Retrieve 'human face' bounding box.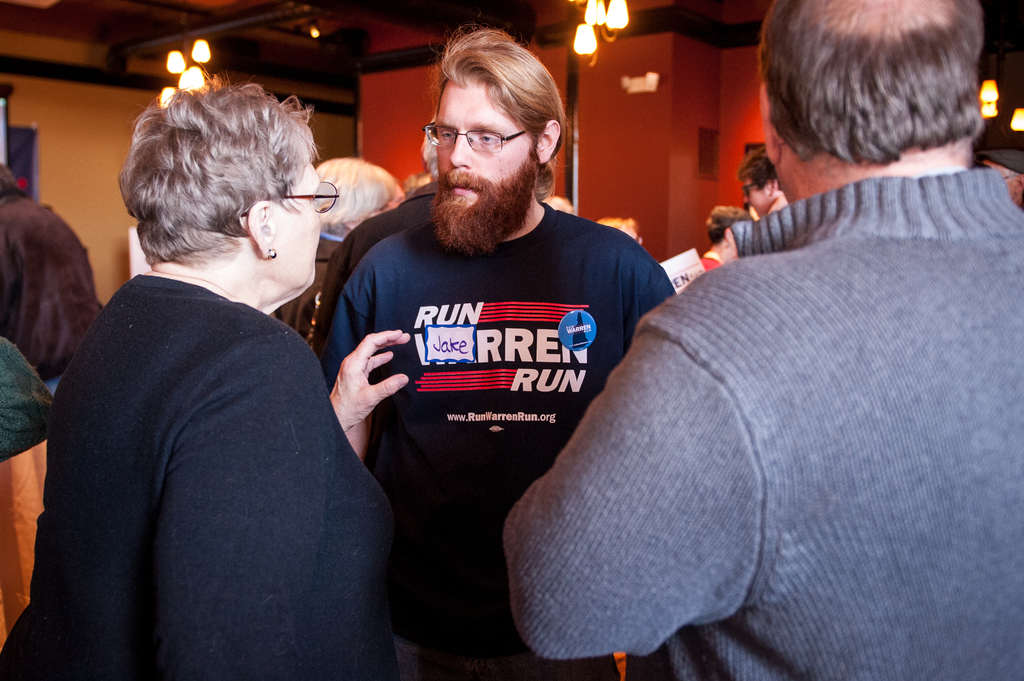
Bounding box: {"x1": 744, "y1": 178, "x2": 769, "y2": 216}.
